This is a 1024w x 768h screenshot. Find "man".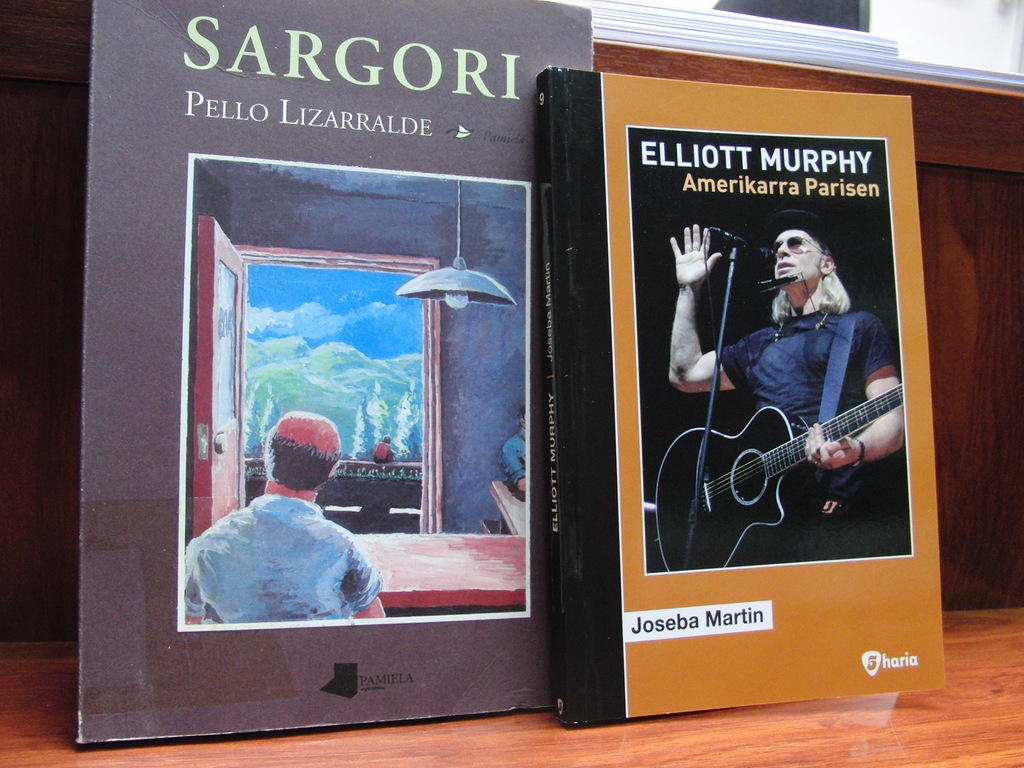
Bounding box: locate(664, 201, 905, 564).
